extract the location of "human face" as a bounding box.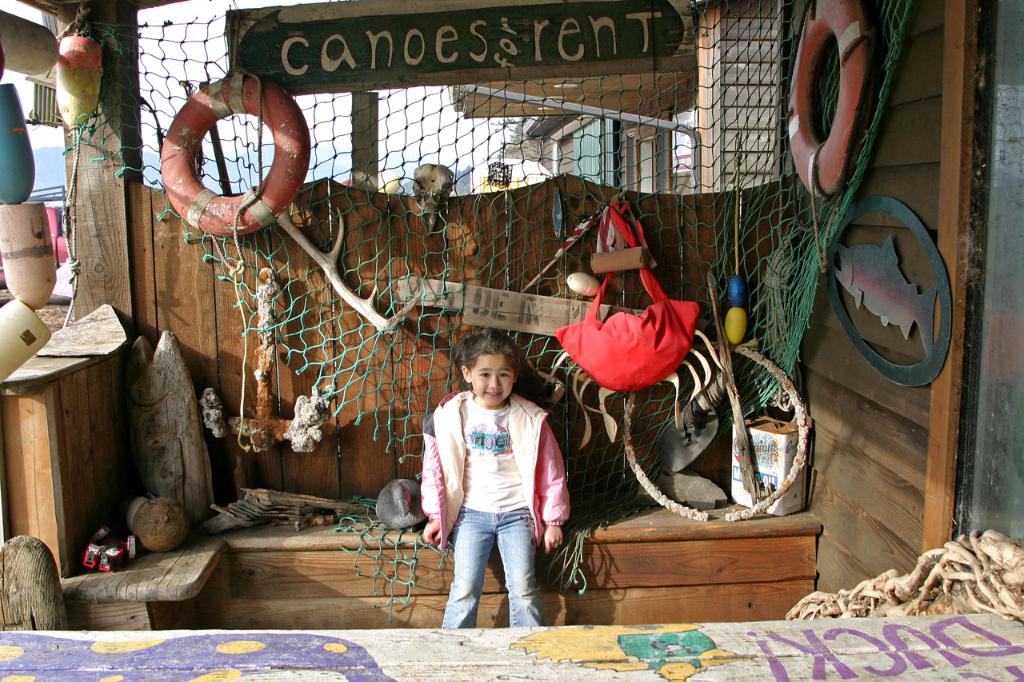
473:353:516:405.
